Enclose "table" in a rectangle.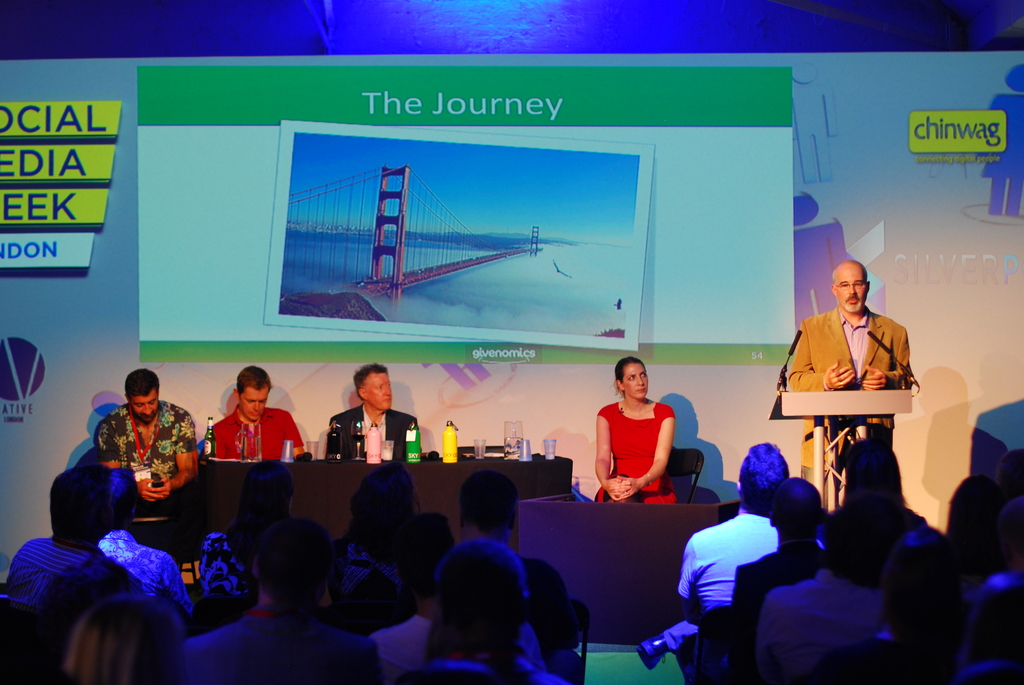
region(204, 449, 572, 604).
